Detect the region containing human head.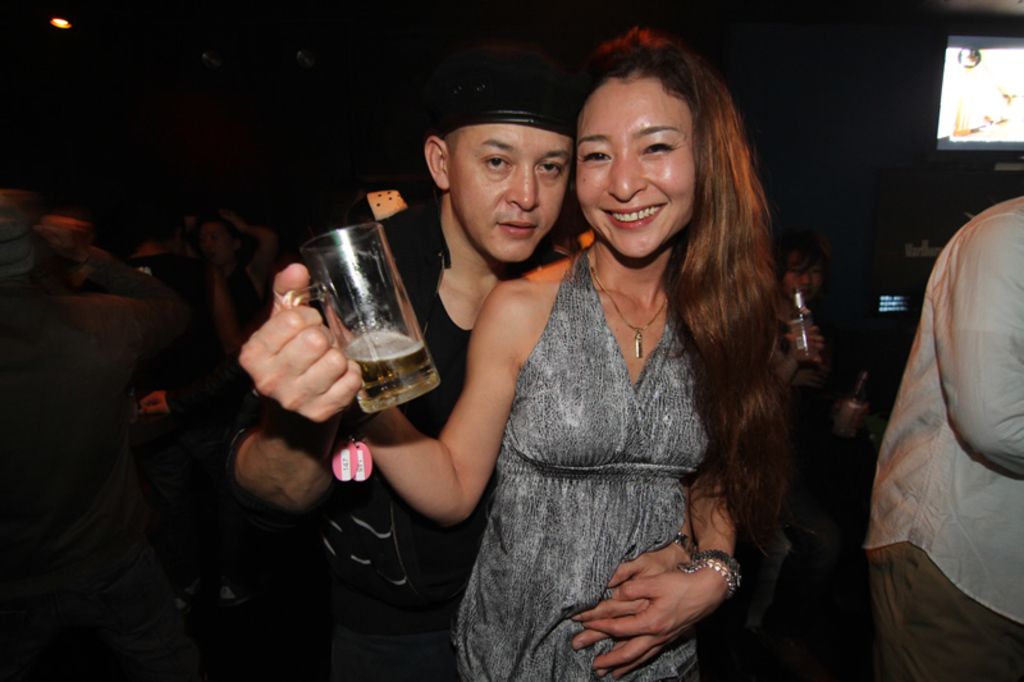
(x1=193, y1=212, x2=243, y2=269).
